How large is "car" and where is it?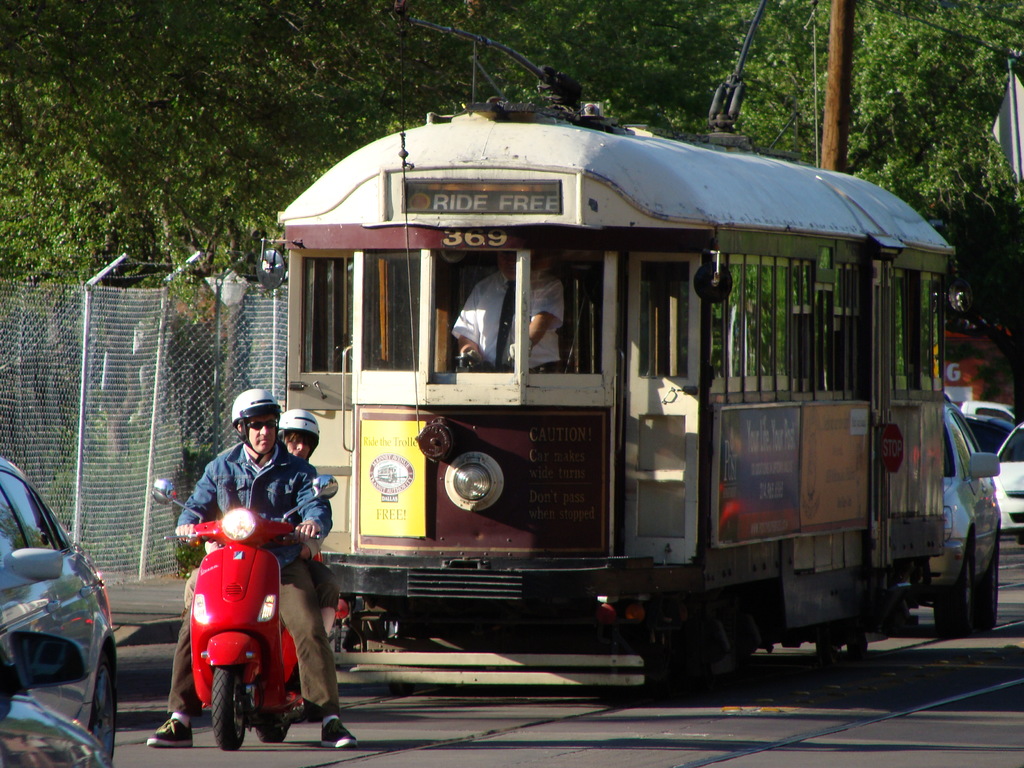
Bounding box: x1=0 y1=631 x2=111 y2=767.
